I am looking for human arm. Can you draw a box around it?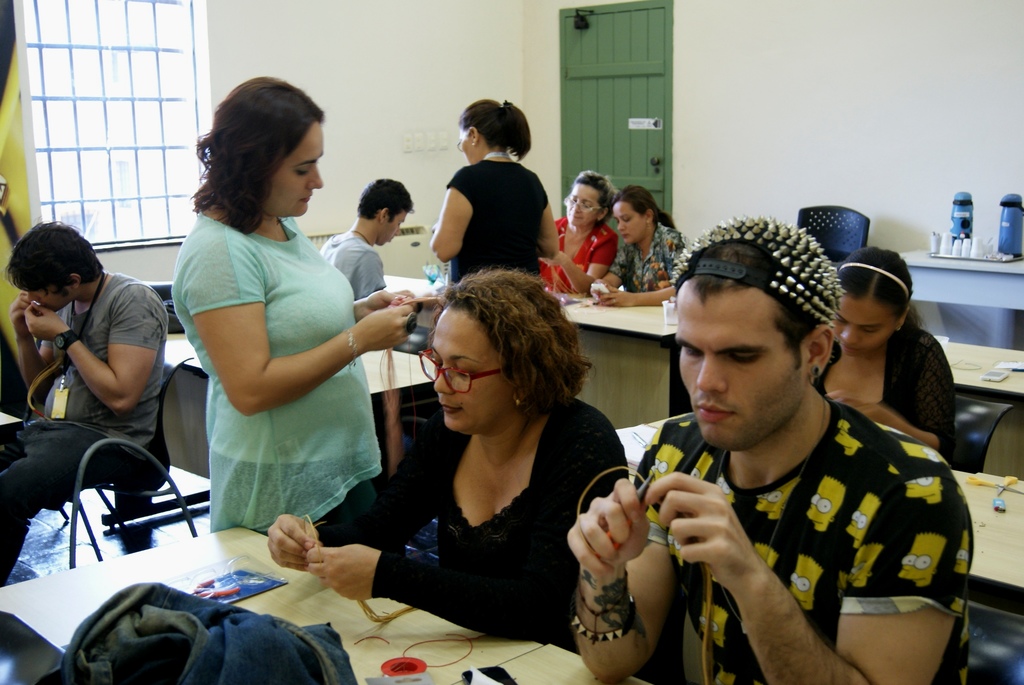
Sure, the bounding box is (left=15, top=290, right=71, bottom=416).
